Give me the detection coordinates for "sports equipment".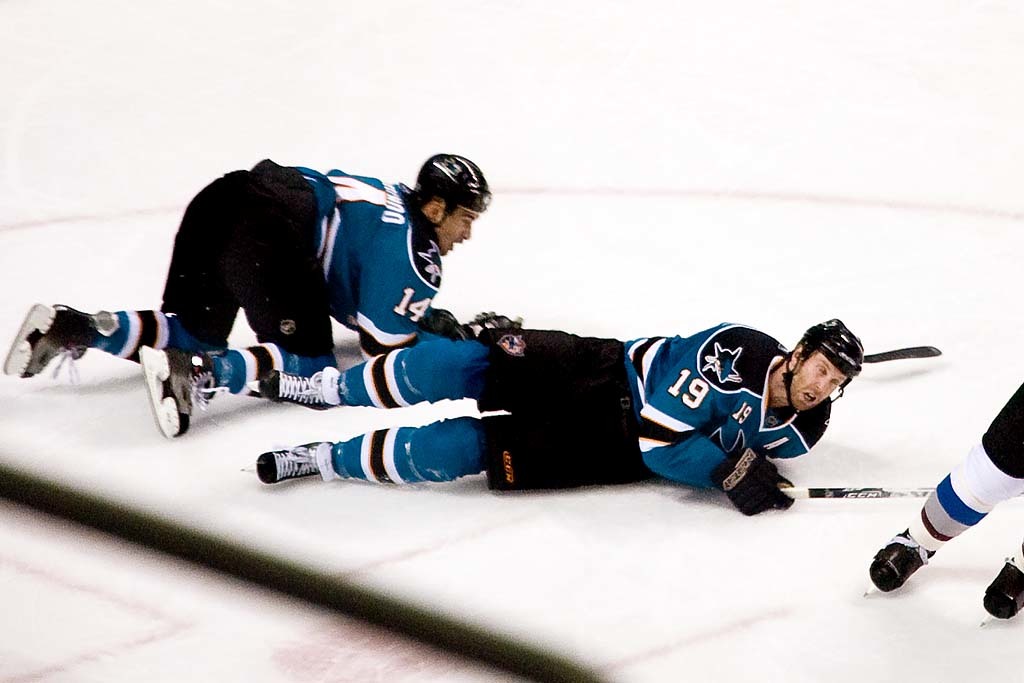
Rect(859, 345, 949, 365).
